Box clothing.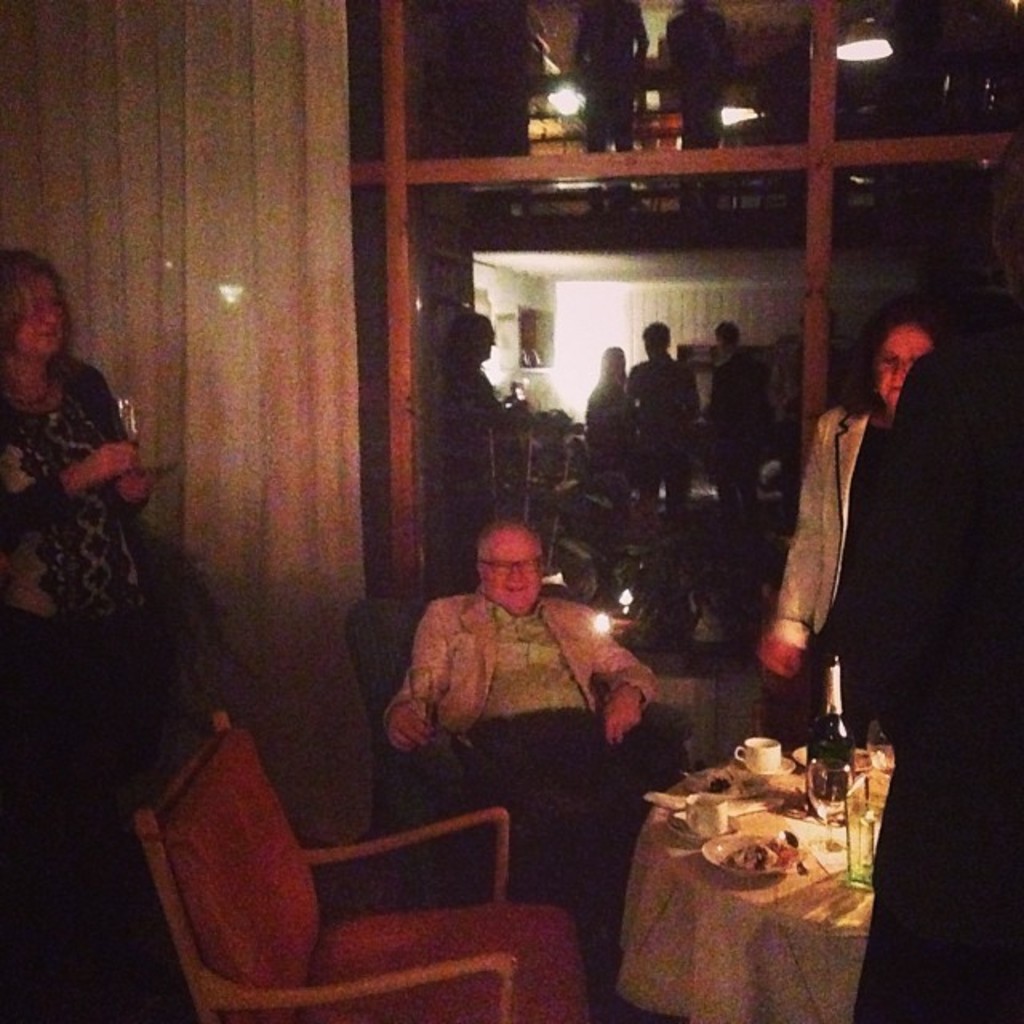
crop(397, 550, 670, 829).
